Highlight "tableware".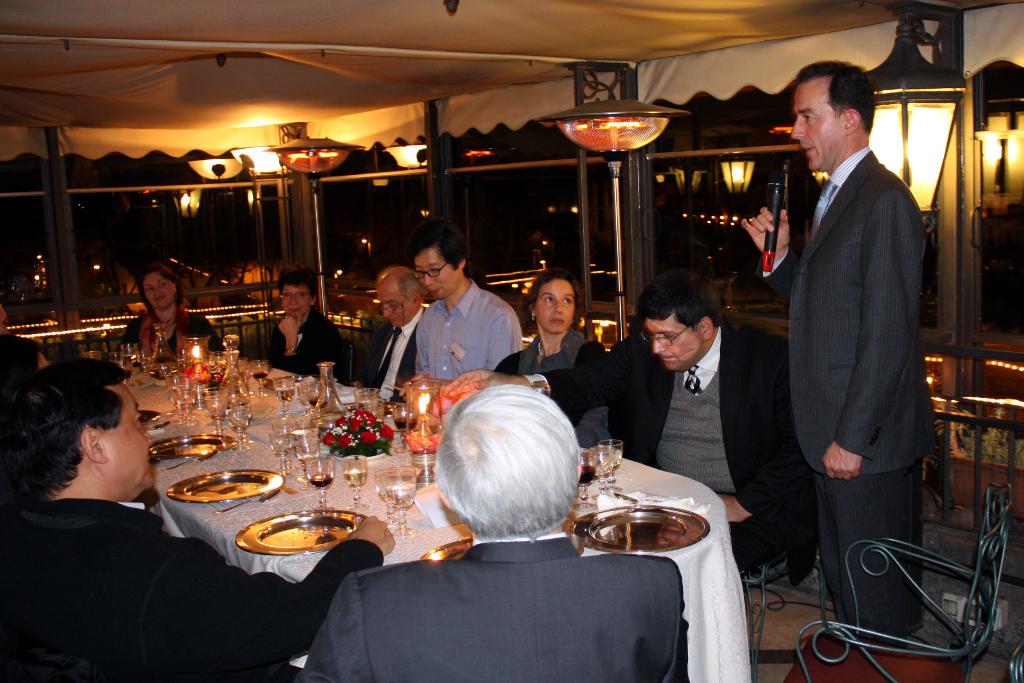
Highlighted region: (left=166, top=469, right=282, bottom=504).
